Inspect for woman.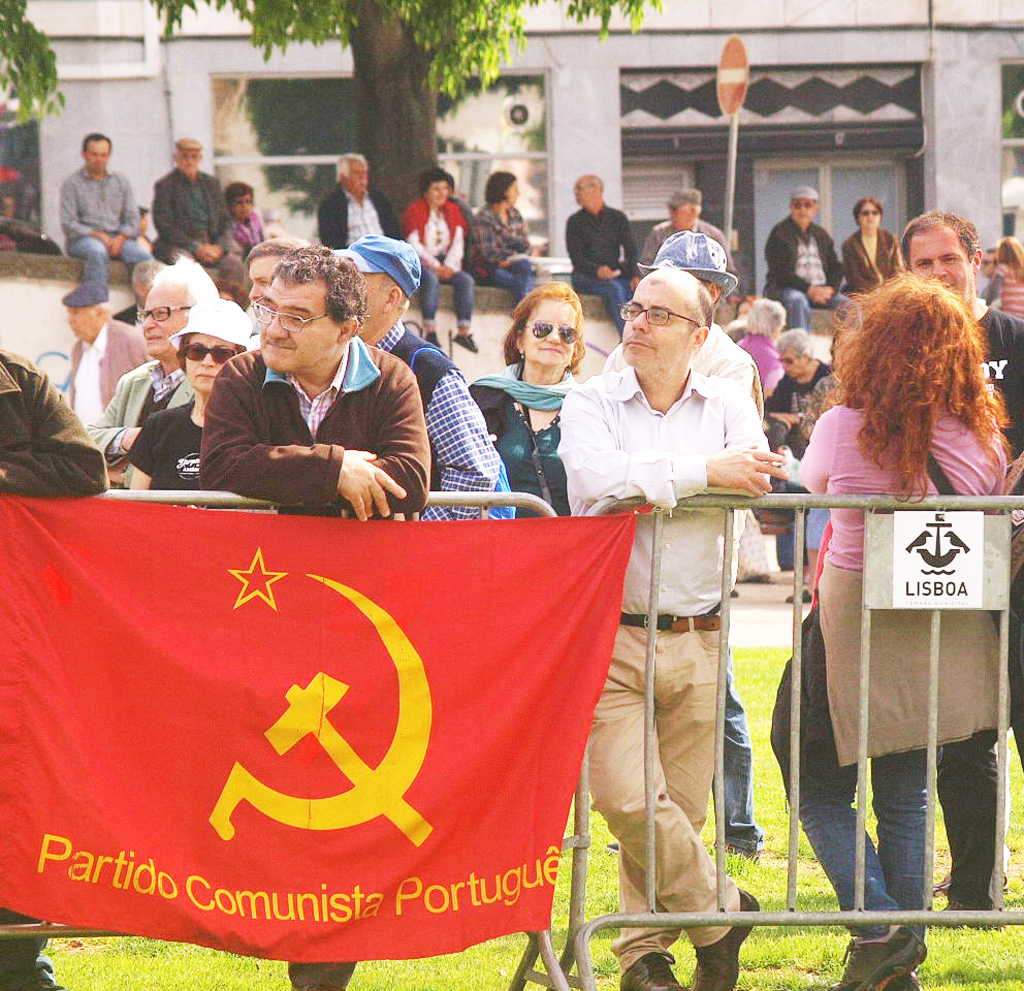
Inspection: select_region(227, 173, 270, 250).
